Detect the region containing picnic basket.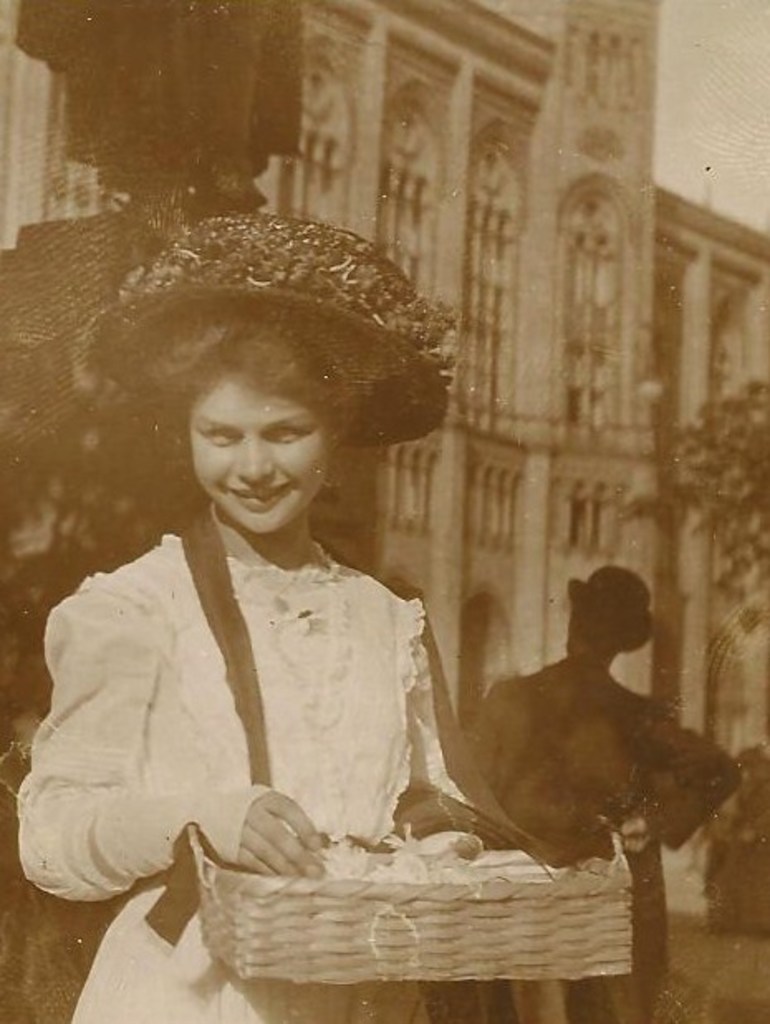
(189,819,634,976).
